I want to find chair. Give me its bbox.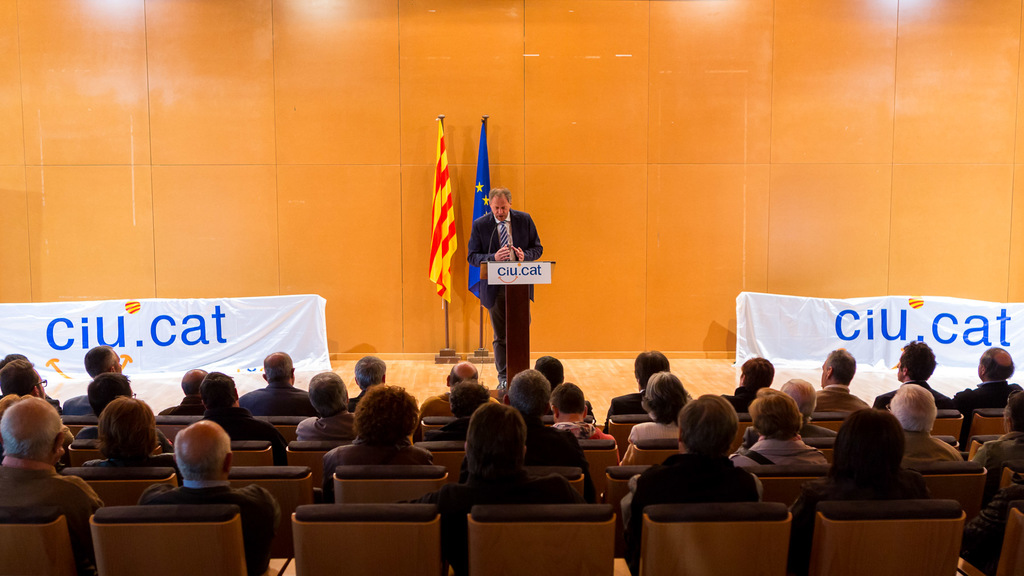
bbox=[294, 502, 448, 575].
